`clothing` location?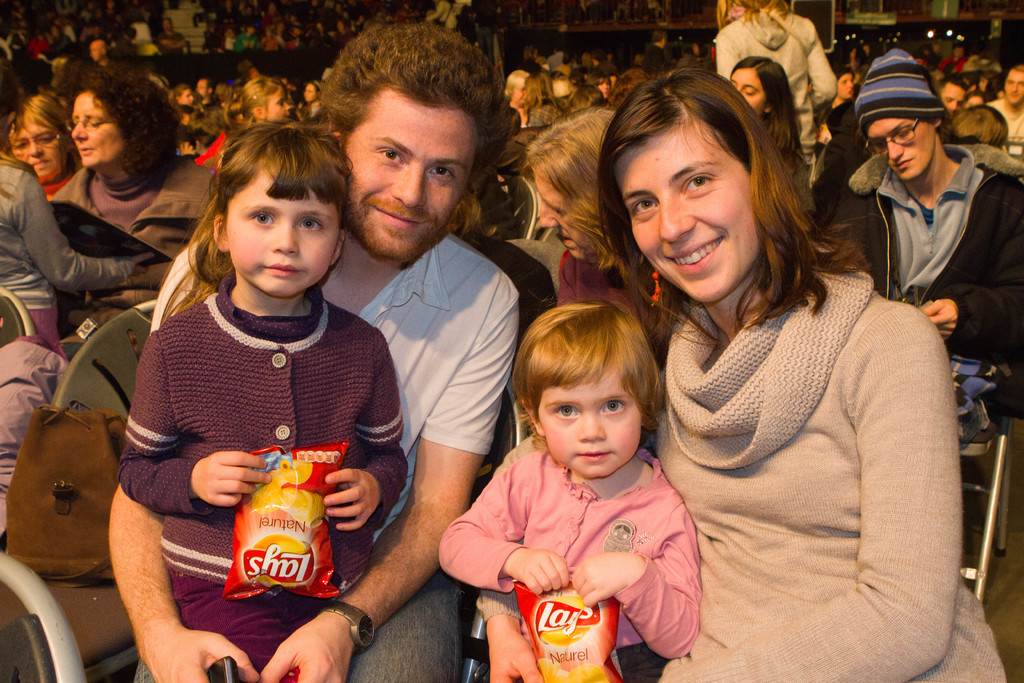
529/106/554/129
